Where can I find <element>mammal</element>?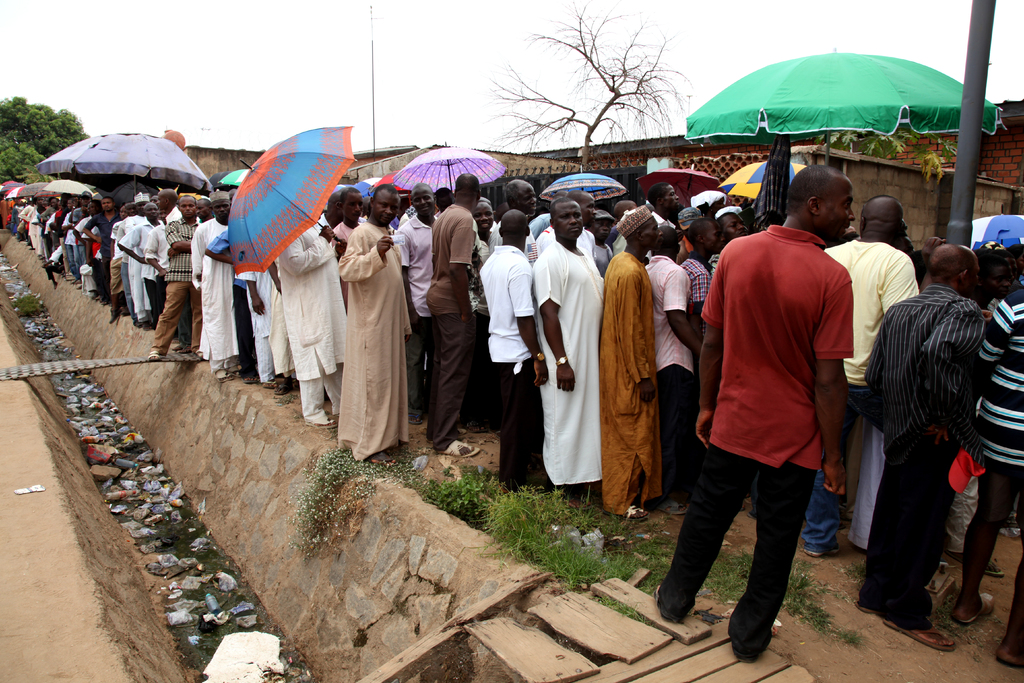
You can find it at (left=799, top=197, right=918, bottom=555).
